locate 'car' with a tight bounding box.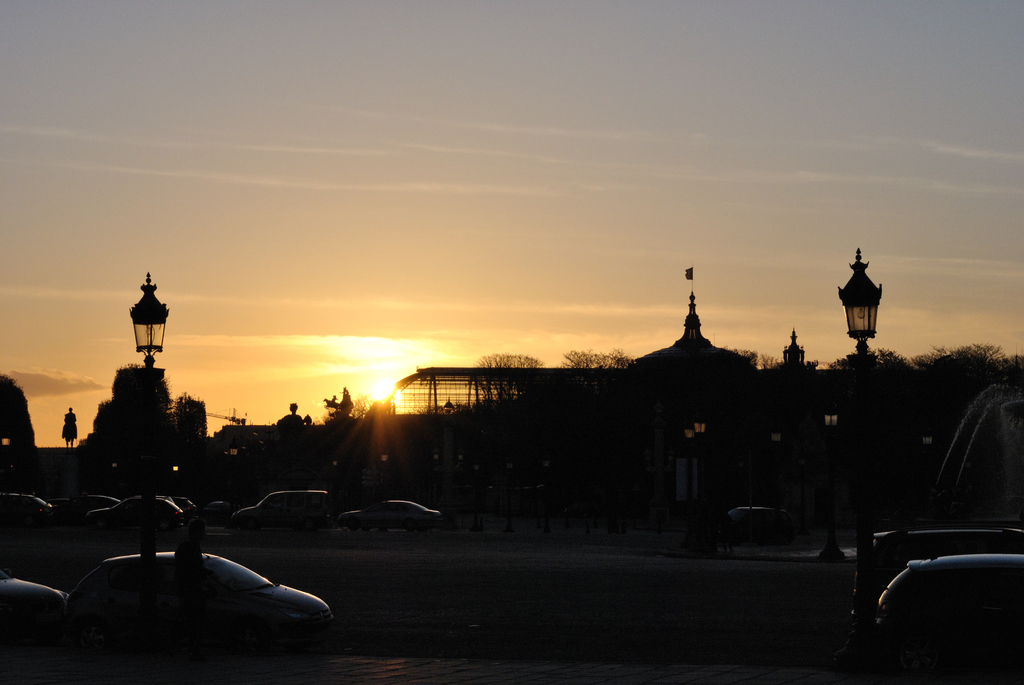
locate(868, 530, 1023, 576).
